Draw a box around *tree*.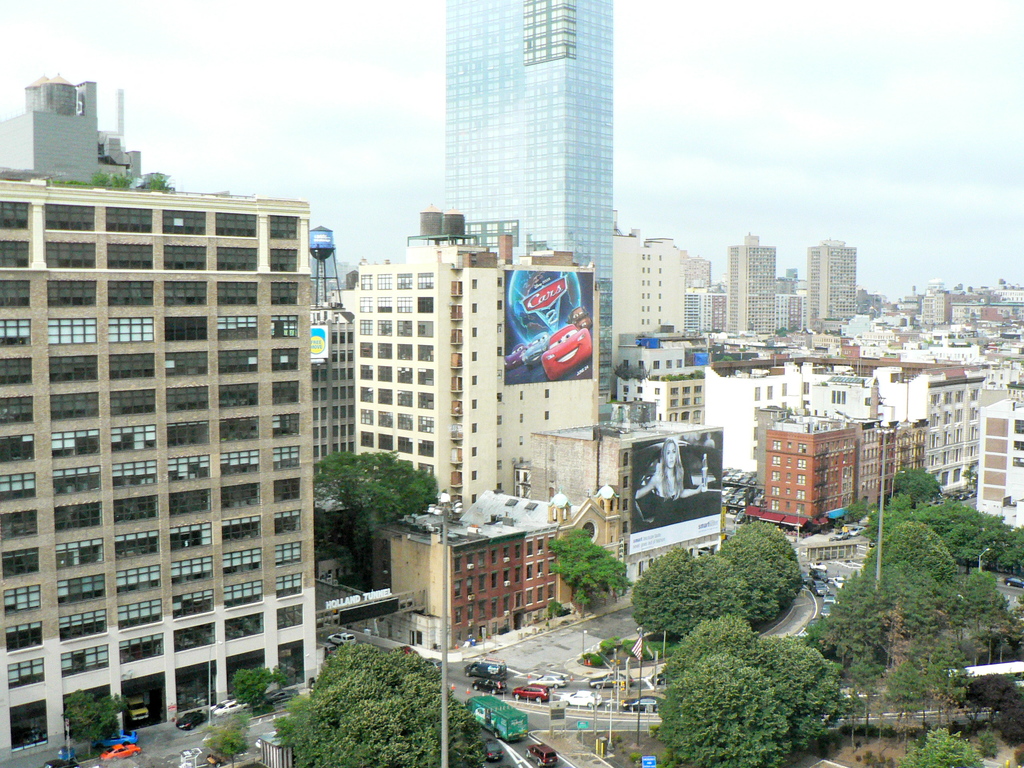
917 644 962 723.
